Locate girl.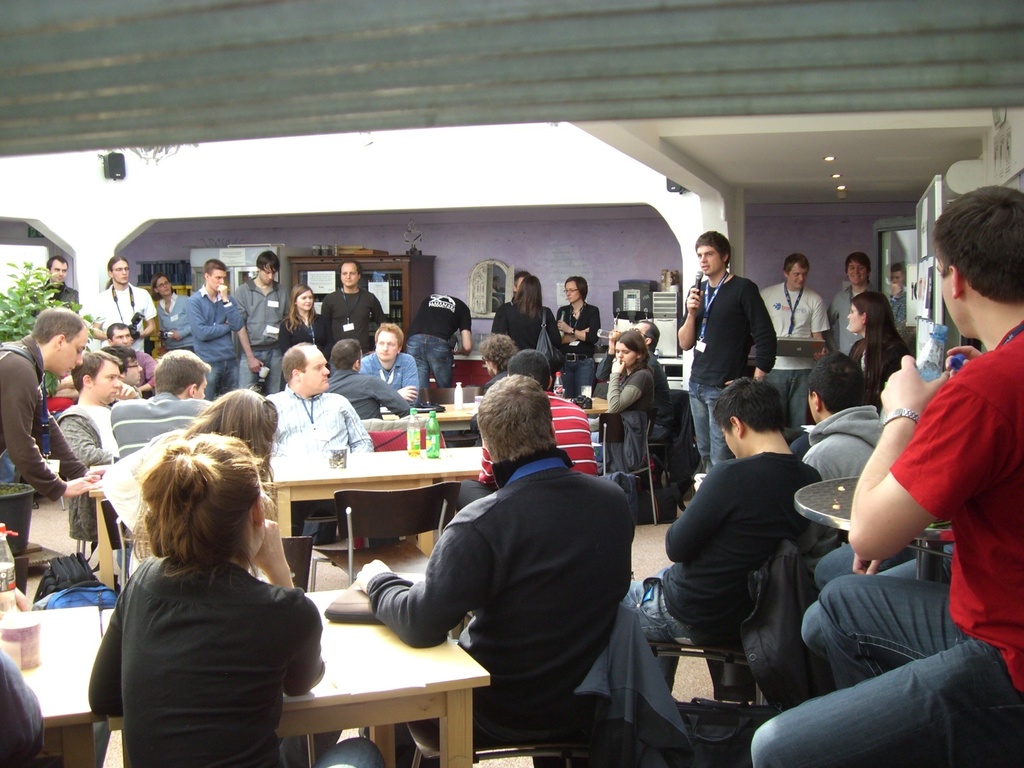
Bounding box: l=586, t=330, r=653, b=461.
